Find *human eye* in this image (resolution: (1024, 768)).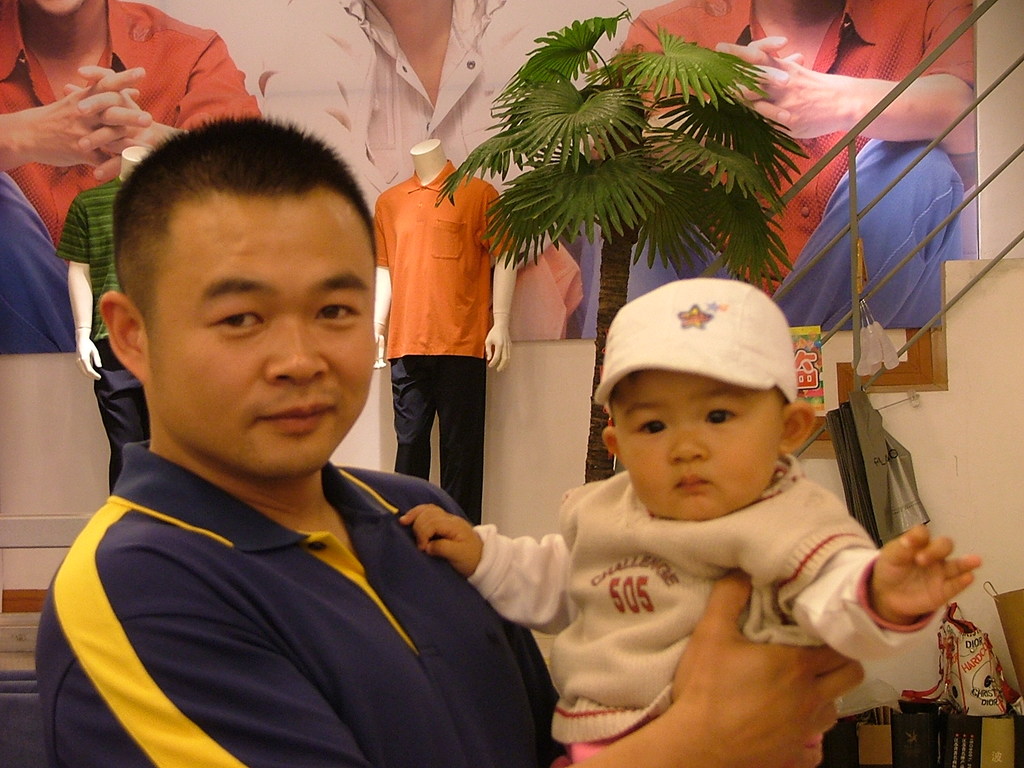
[left=308, top=287, right=367, bottom=326].
